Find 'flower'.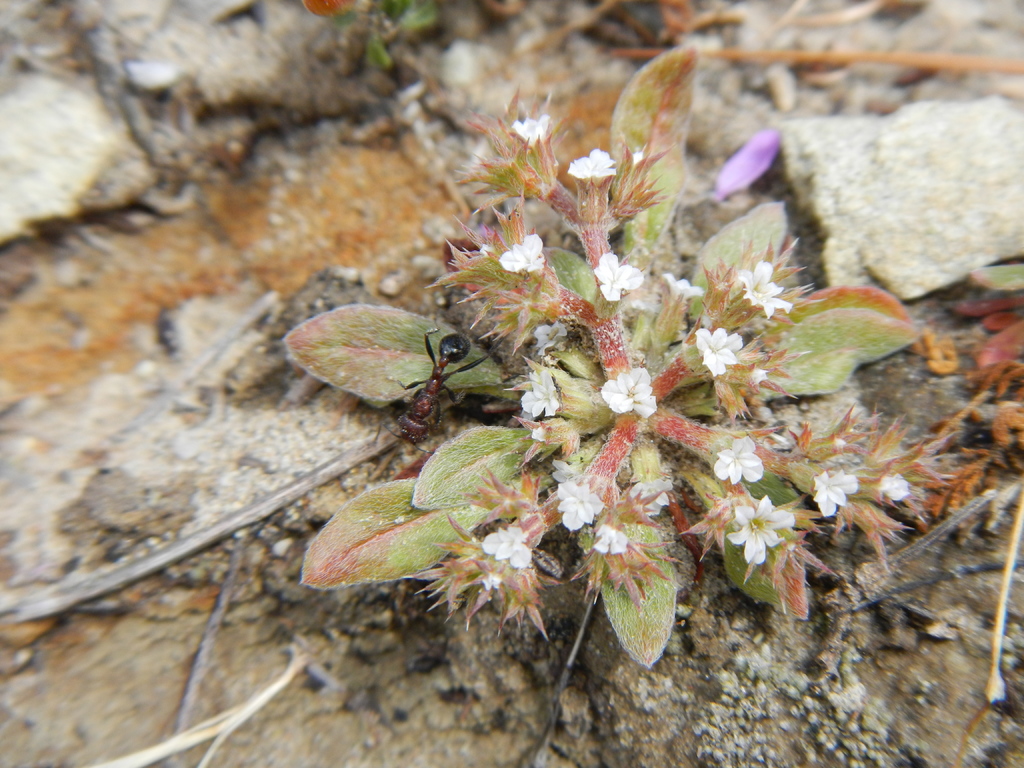
(708,435,770,484).
